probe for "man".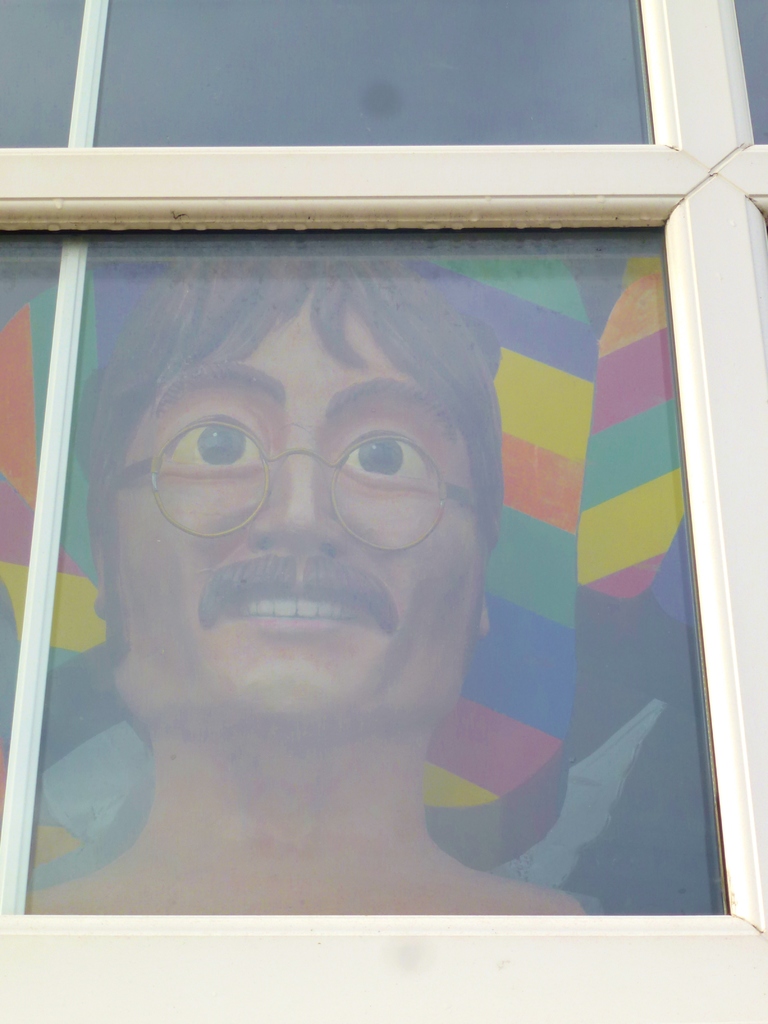
Probe result: [35, 223, 682, 897].
